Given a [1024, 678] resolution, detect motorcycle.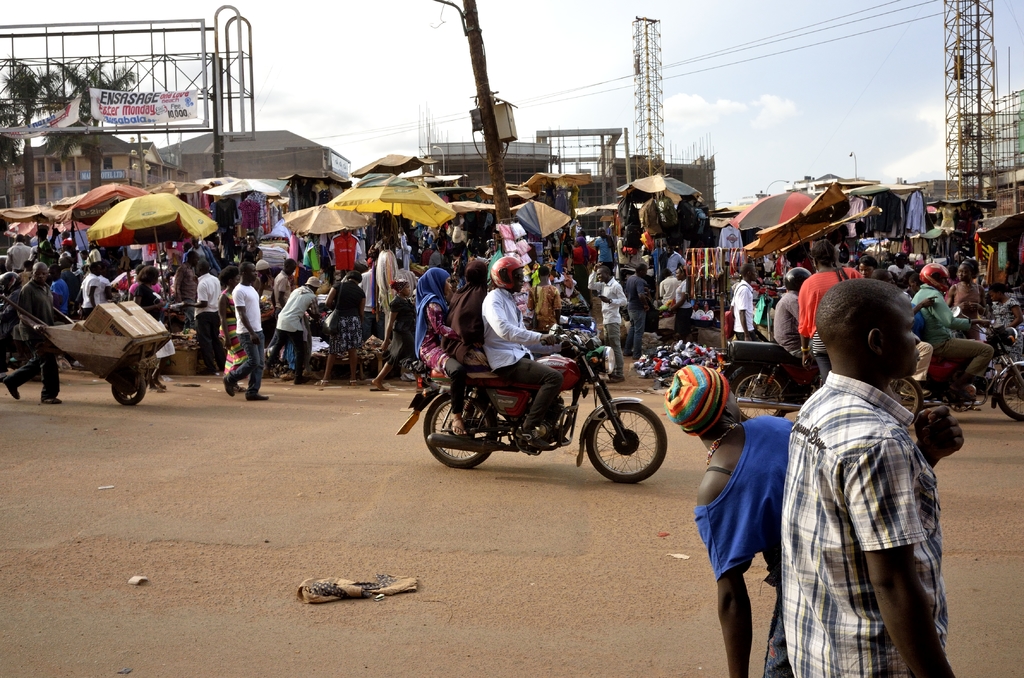
box=[917, 316, 1023, 411].
